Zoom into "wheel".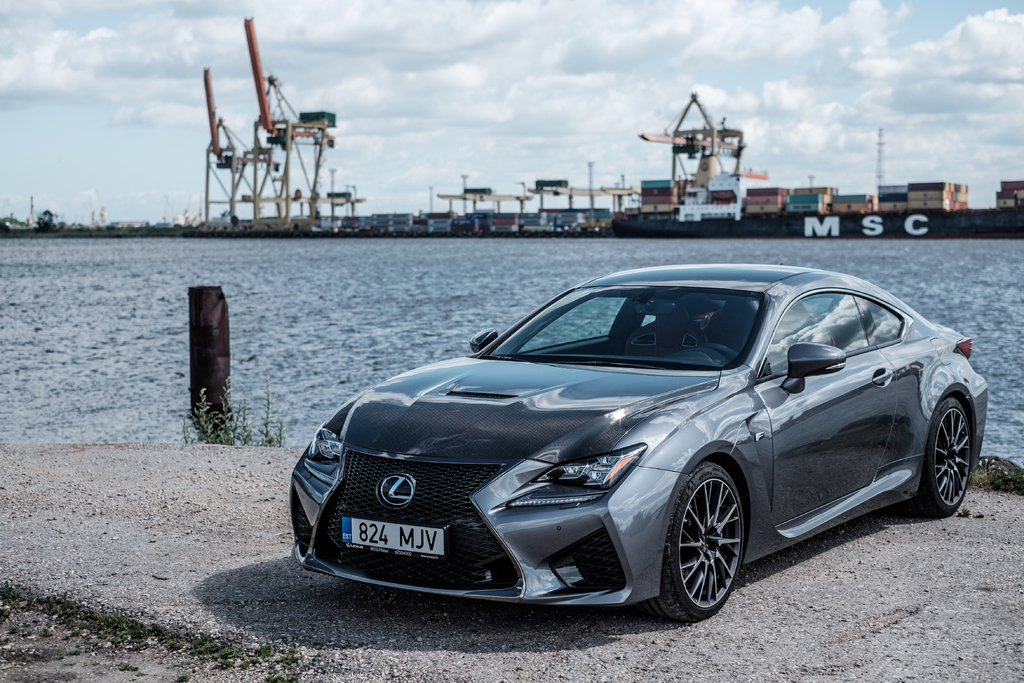
Zoom target: <region>920, 397, 972, 518</region>.
